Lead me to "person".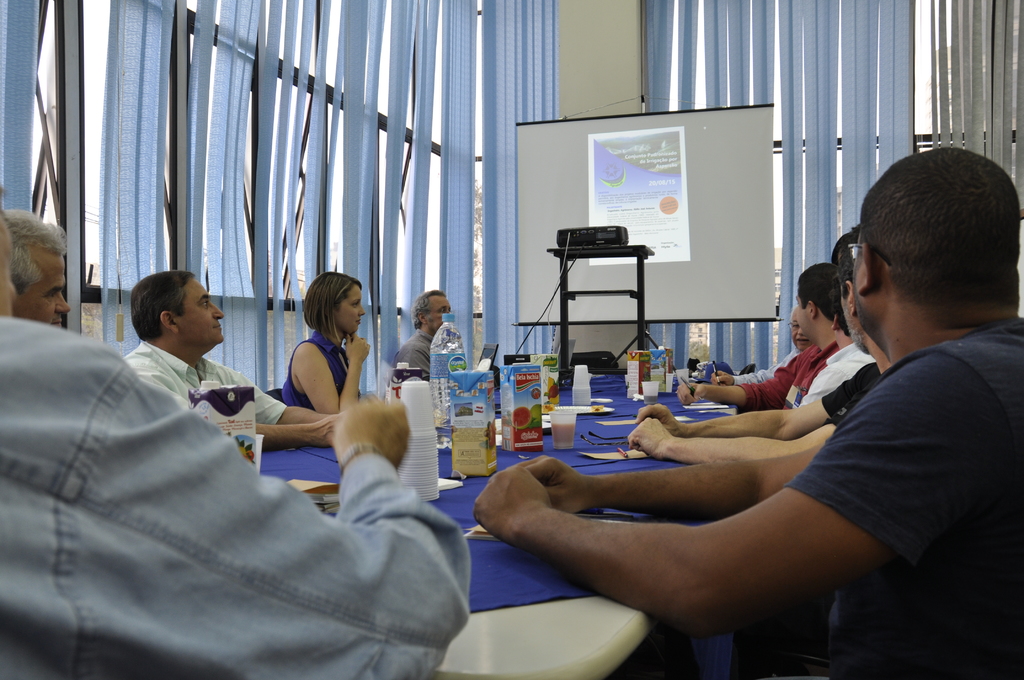
Lead to (left=797, top=280, right=875, bottom=404).
